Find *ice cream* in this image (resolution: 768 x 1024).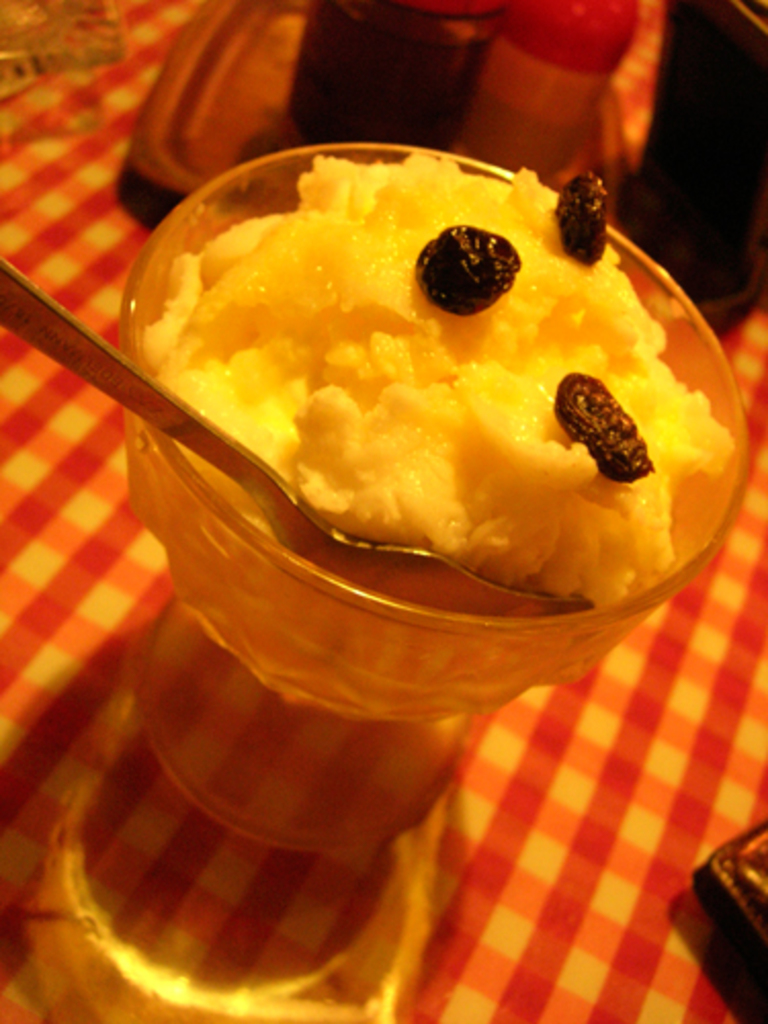
<box>125,96,727,602</box>.
